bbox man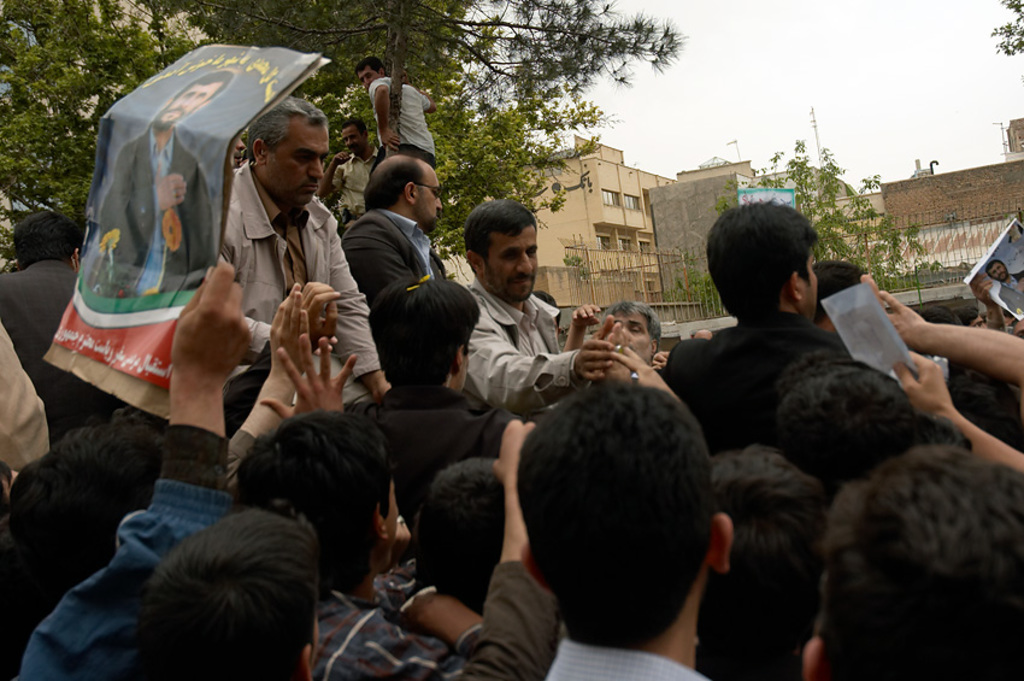
detection(694, 323, 714, 345)
